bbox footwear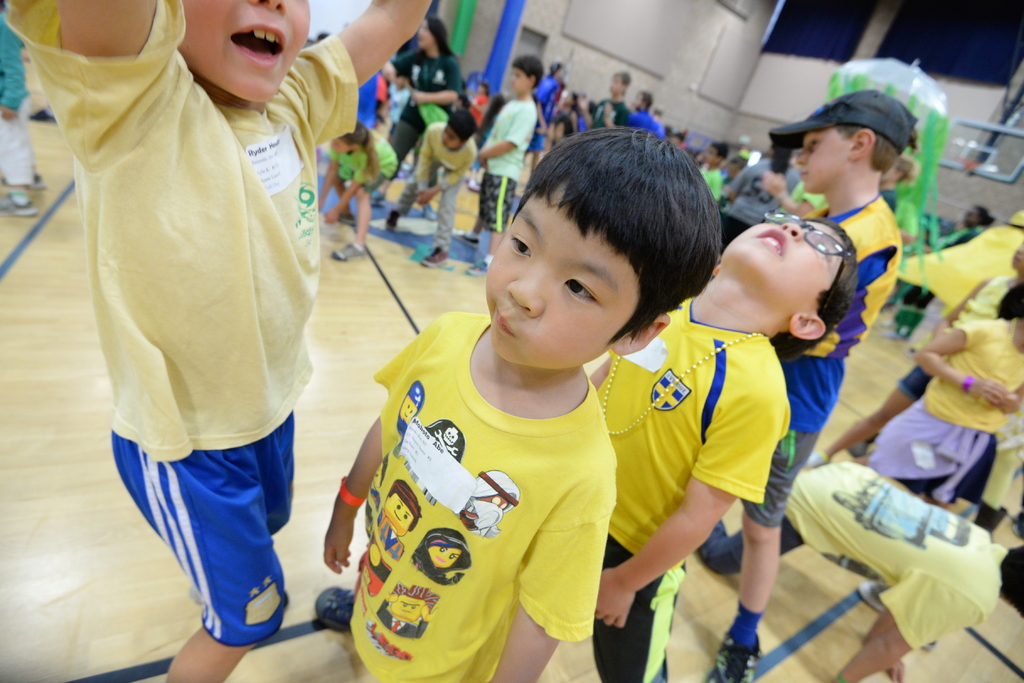
331:240:365:263
